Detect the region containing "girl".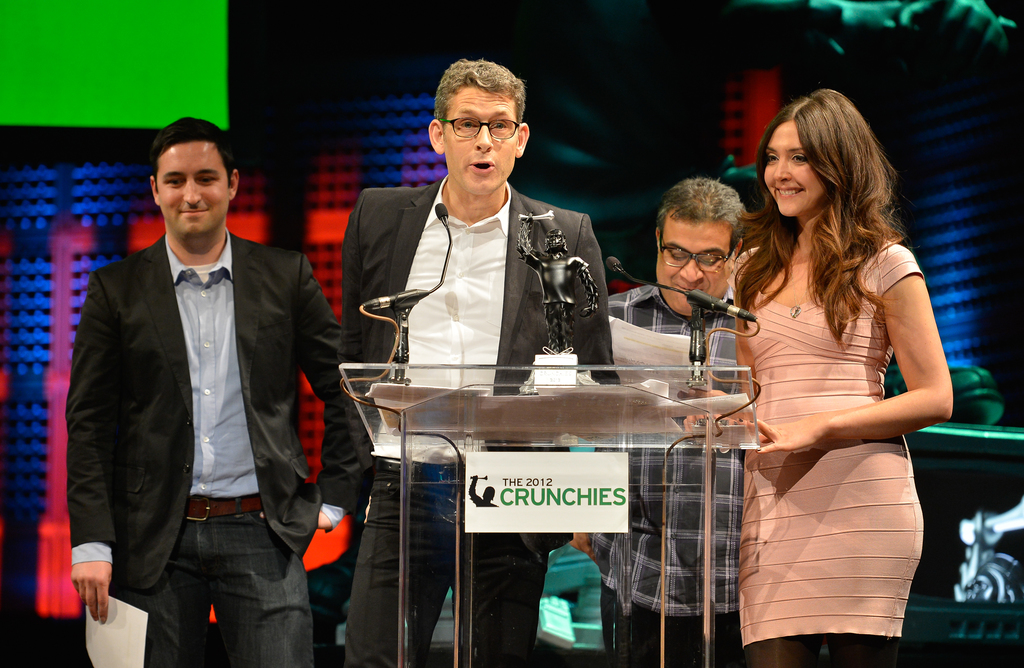
(685,82,952,667).
